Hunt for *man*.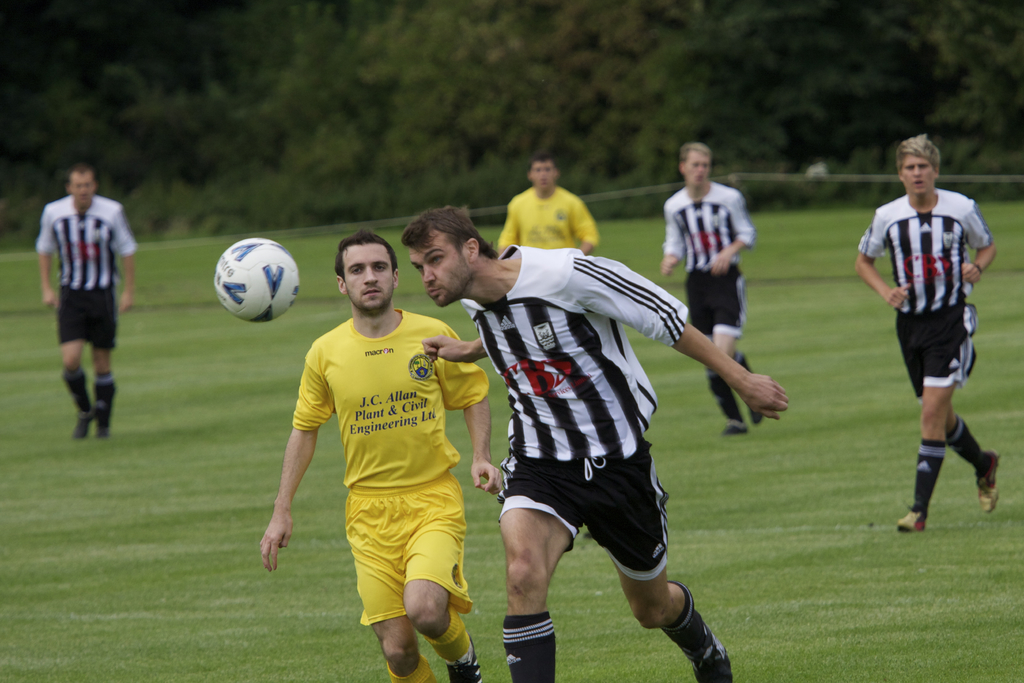
Hunted down at rect(864, 138, 1006, 539).
